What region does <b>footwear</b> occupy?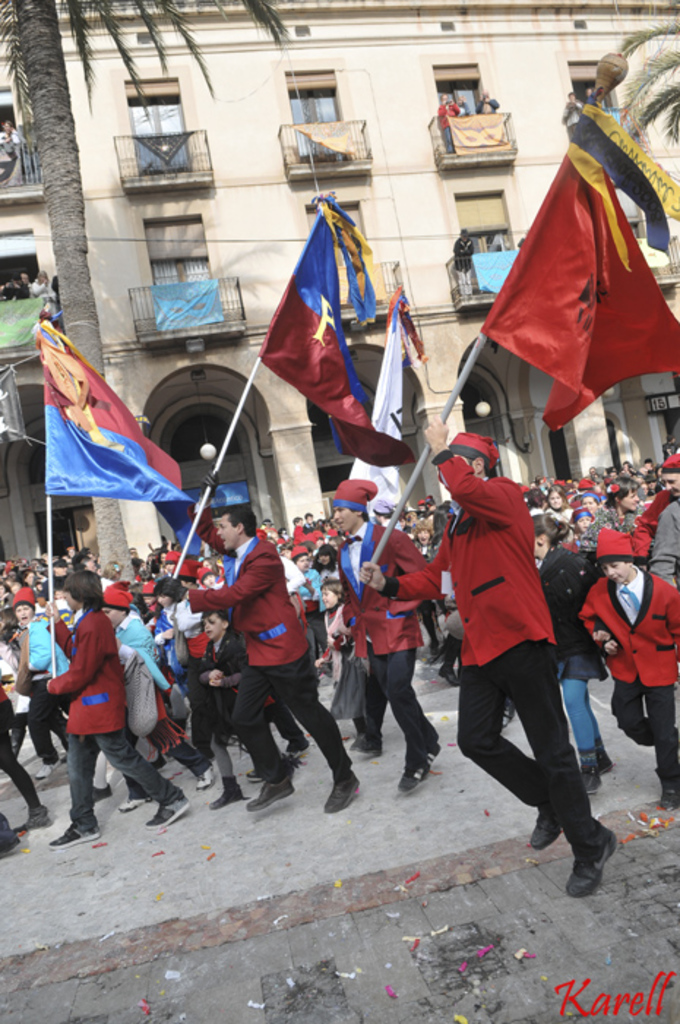
424,743,439,775.
